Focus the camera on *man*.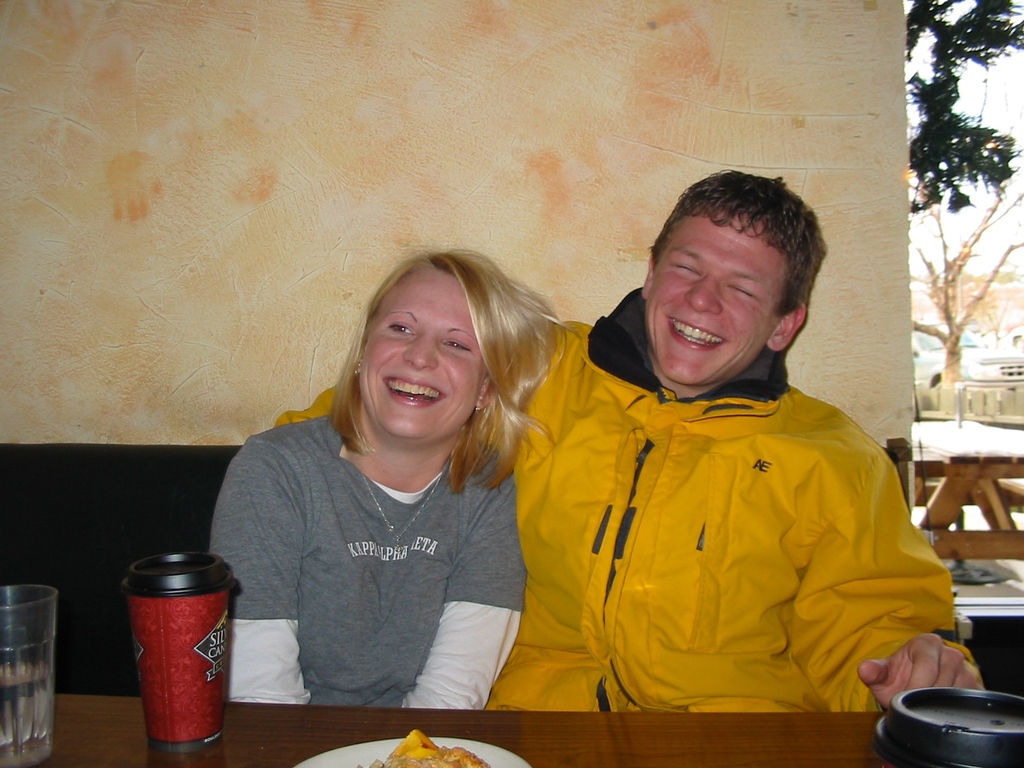
Focus region: [left=281, top=170, right=990, bottom=716].
